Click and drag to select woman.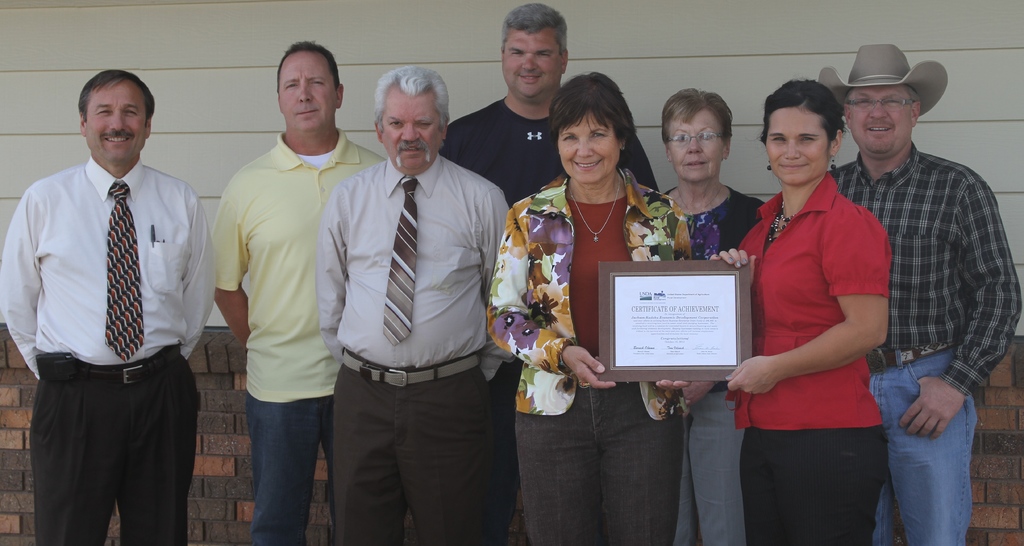
Selection: region(481, 70, 696, 545).
